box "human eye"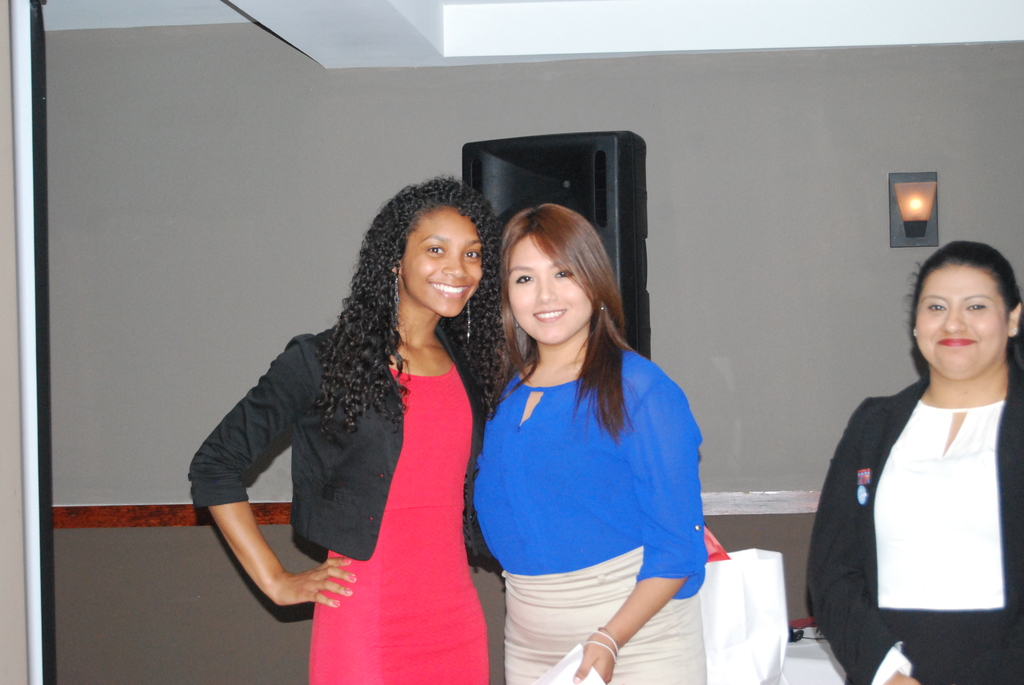
[x1=554, y1=269, x2=575, y2=281]
